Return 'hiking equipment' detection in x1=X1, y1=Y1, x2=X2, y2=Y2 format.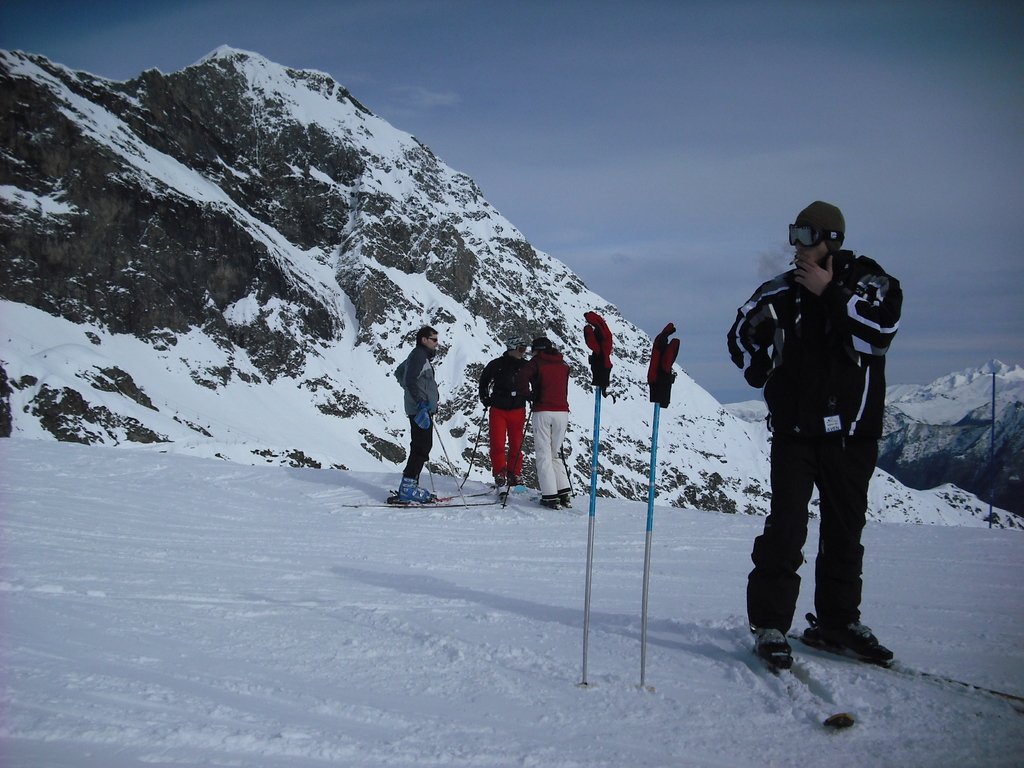
x1=504, y1=333, x2=524, y2=352.
